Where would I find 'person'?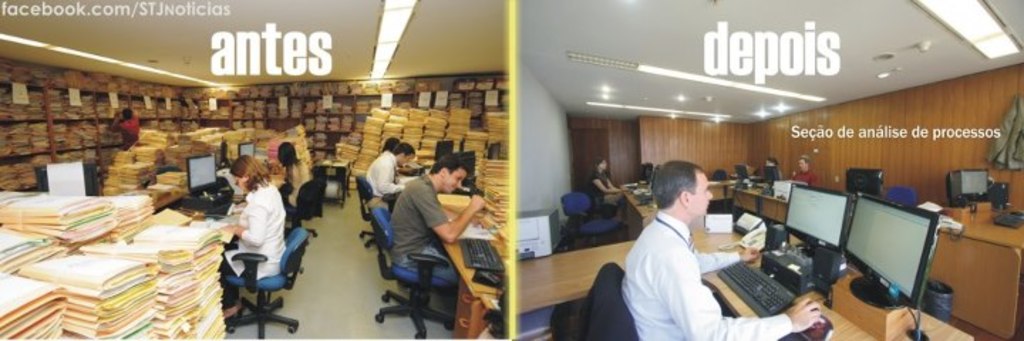
At select_region(624, 161, 819, 340).
